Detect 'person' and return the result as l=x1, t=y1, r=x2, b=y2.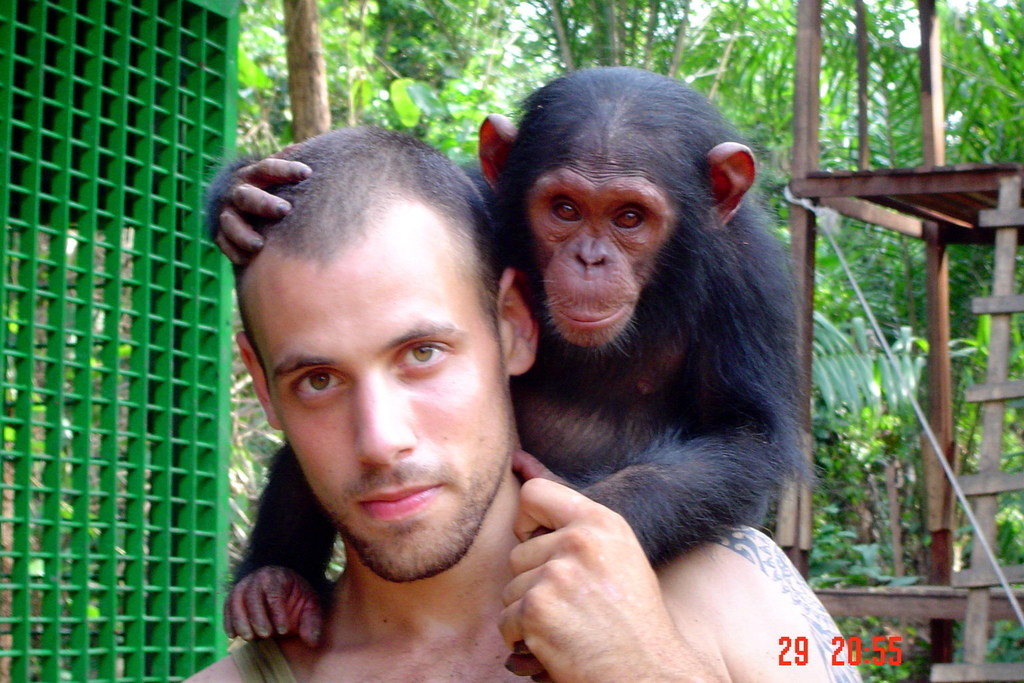
l=185, t=125, r=863, b=682.
